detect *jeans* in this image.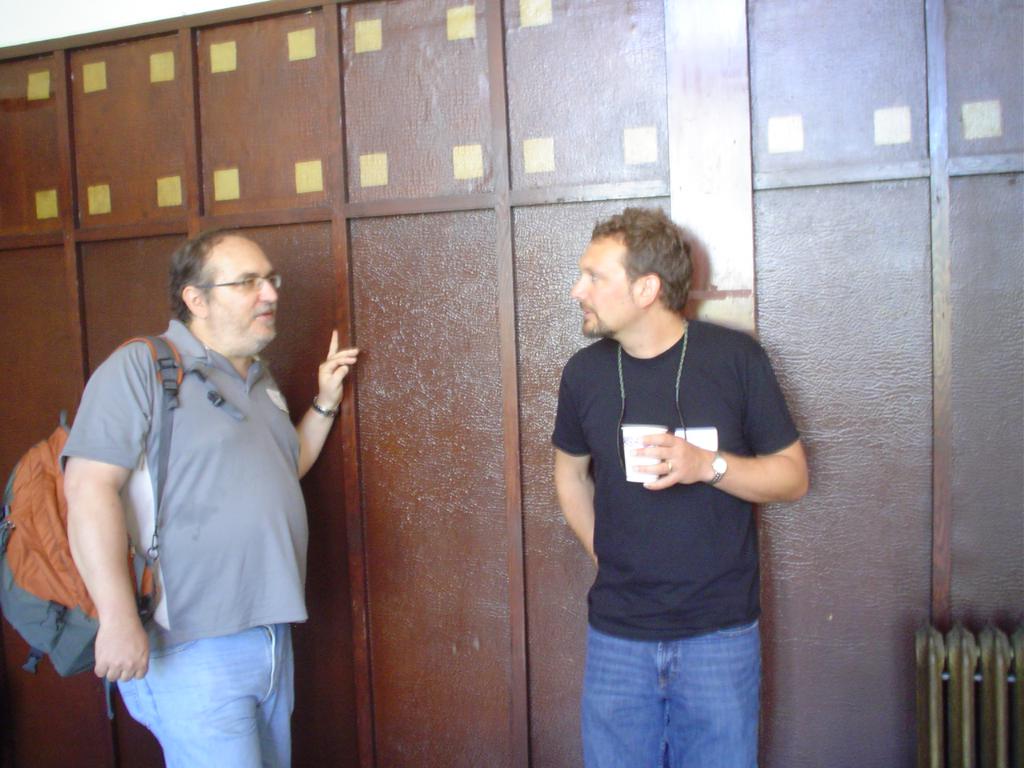
Detection: <region>572, 598, 782, 758</region>.
